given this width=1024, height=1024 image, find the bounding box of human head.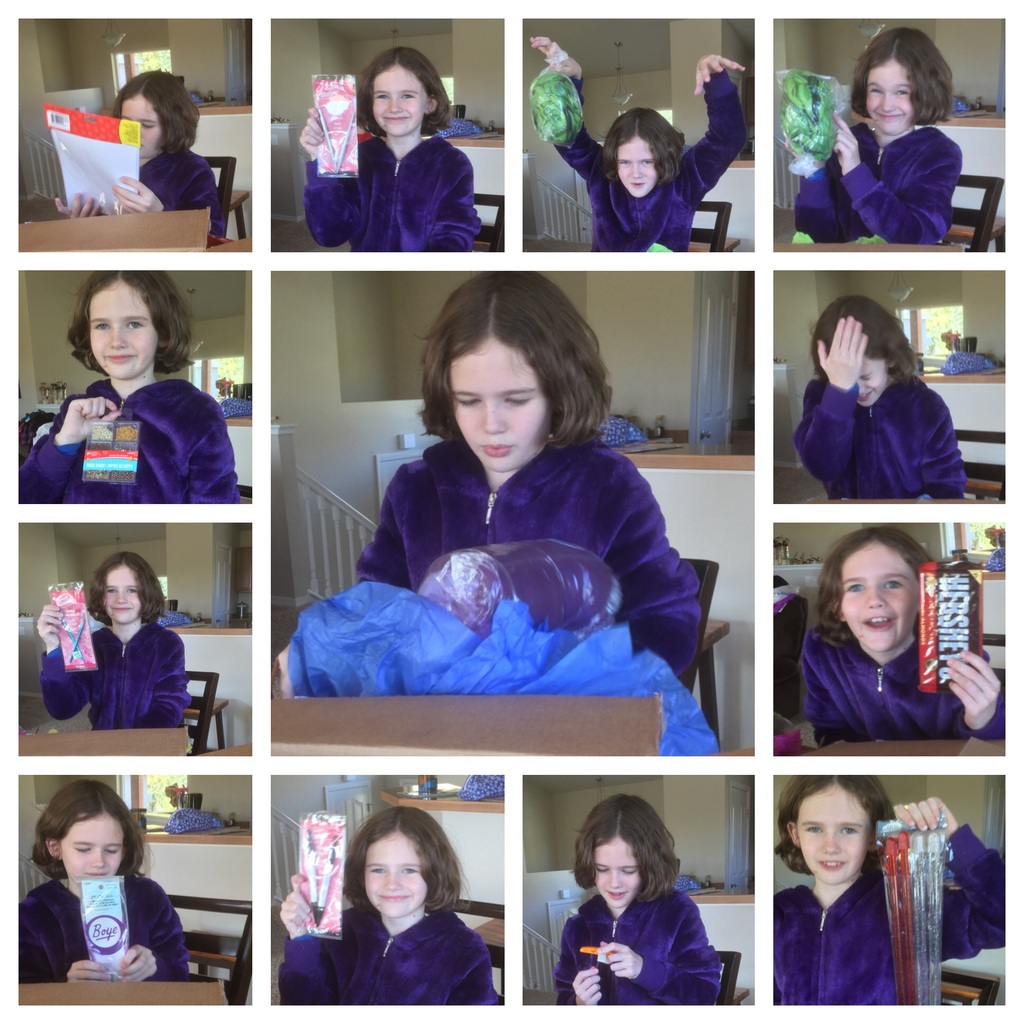
(x1=410, y1=276, x2=615, y2=469).
